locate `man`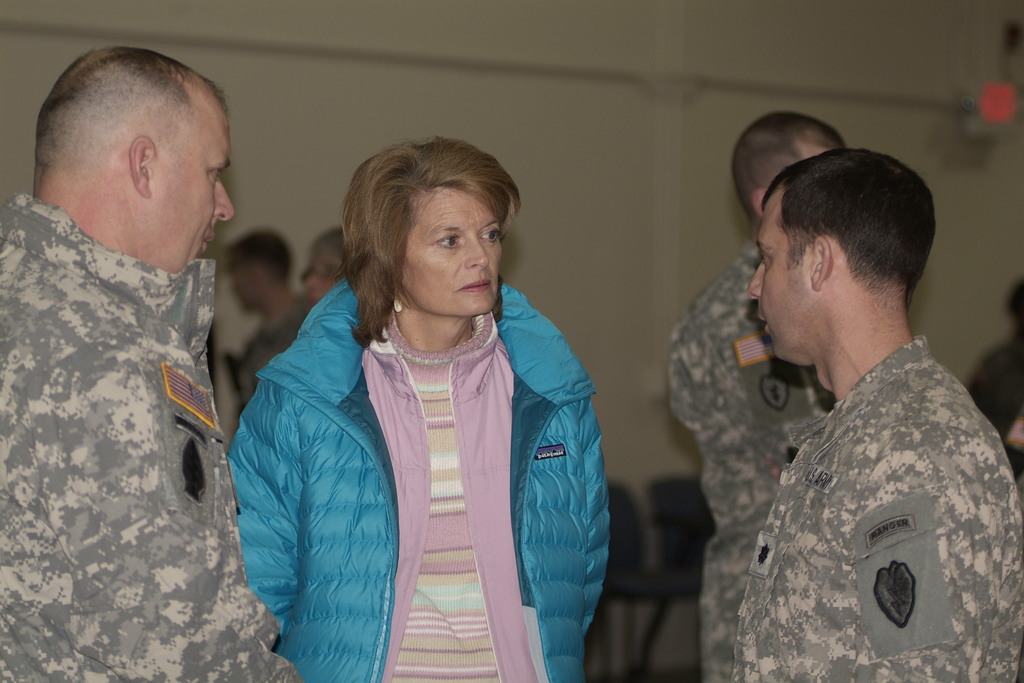
<region>671, 110, 849, 682</region>
